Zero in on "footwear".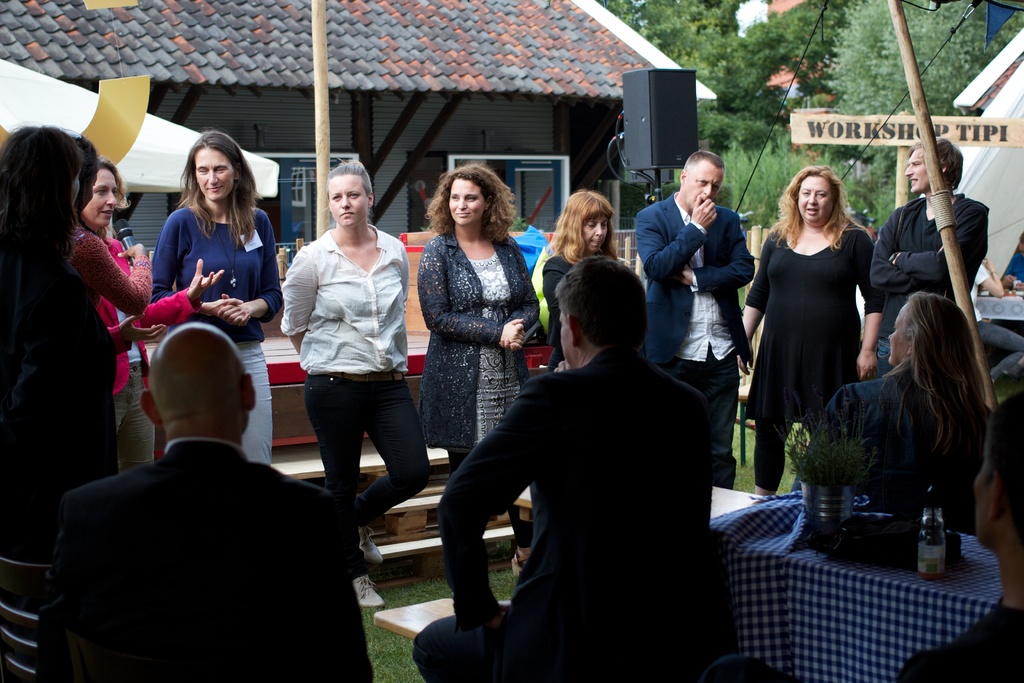
Zeroed in: BBox(360, 523, 383, 564).
